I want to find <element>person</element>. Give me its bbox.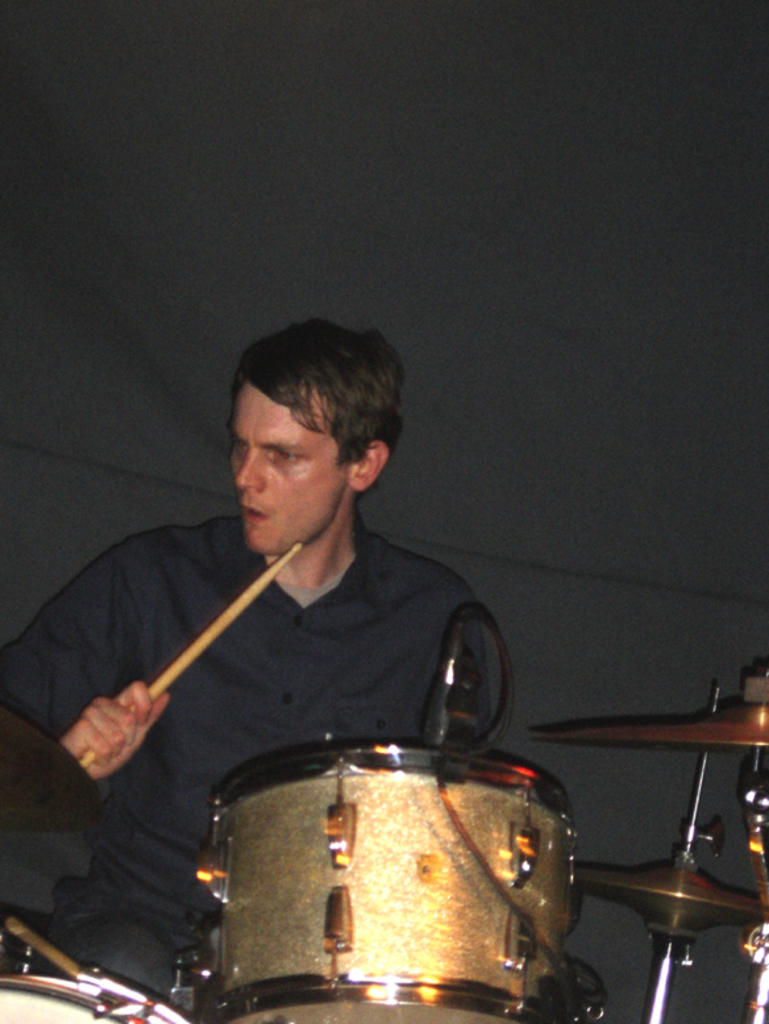
<box>82,296,543,957</box>.
